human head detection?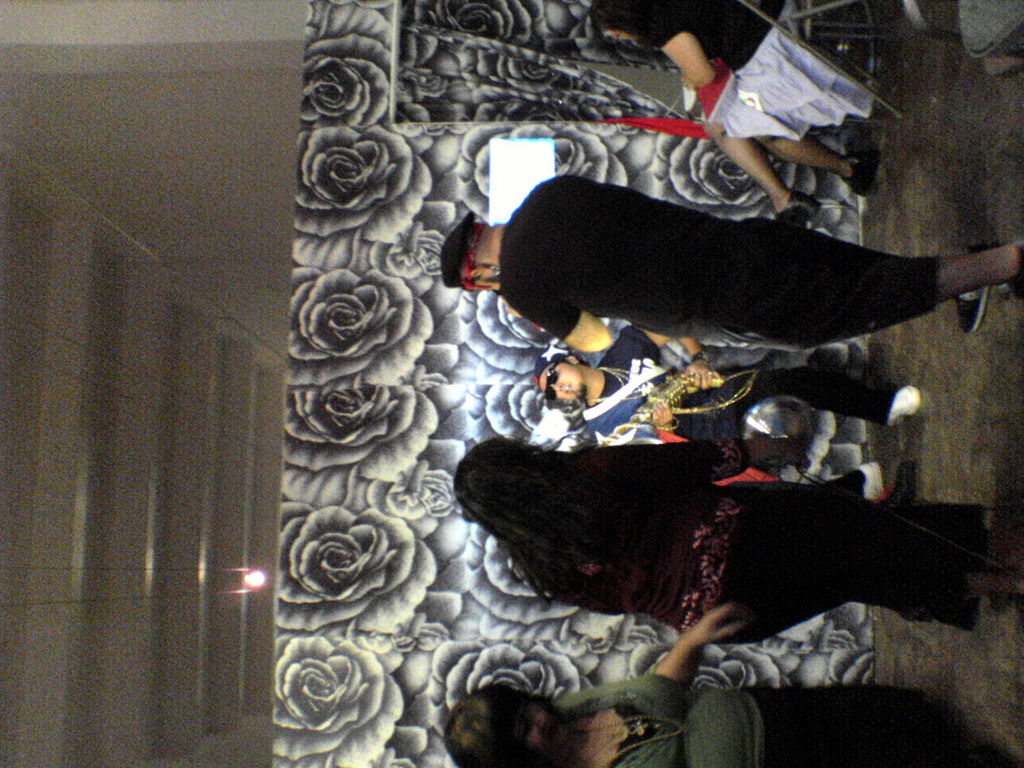
[left=442, top=684, right=576, bottom=767]
